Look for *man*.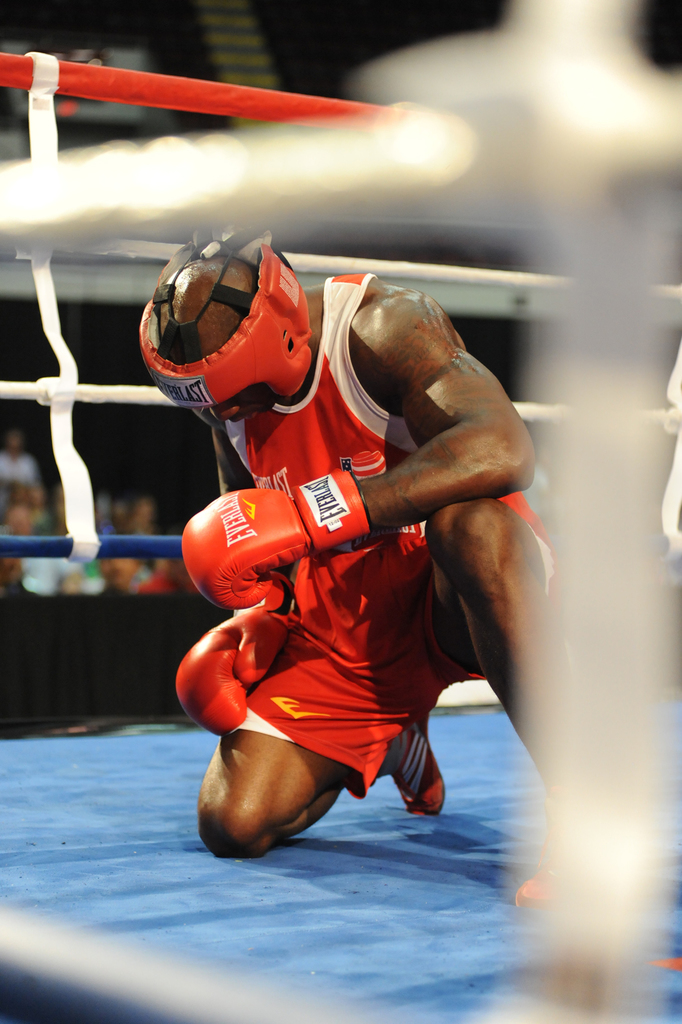
Found: 142/233/583/909.
